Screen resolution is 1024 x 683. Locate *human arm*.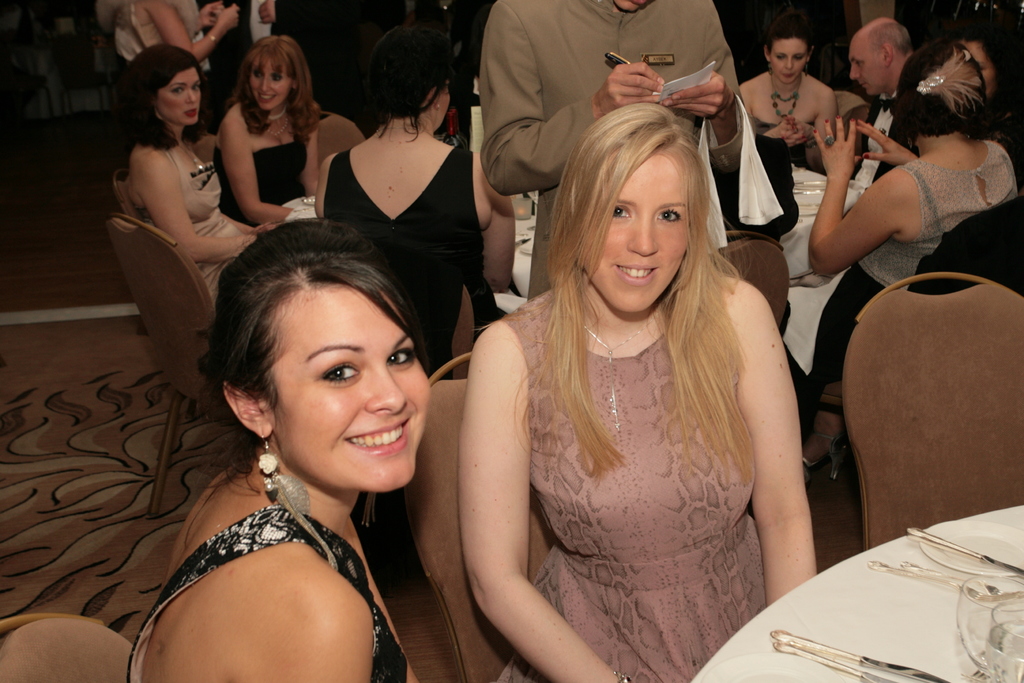
locate(220, 206, 273, 236).
